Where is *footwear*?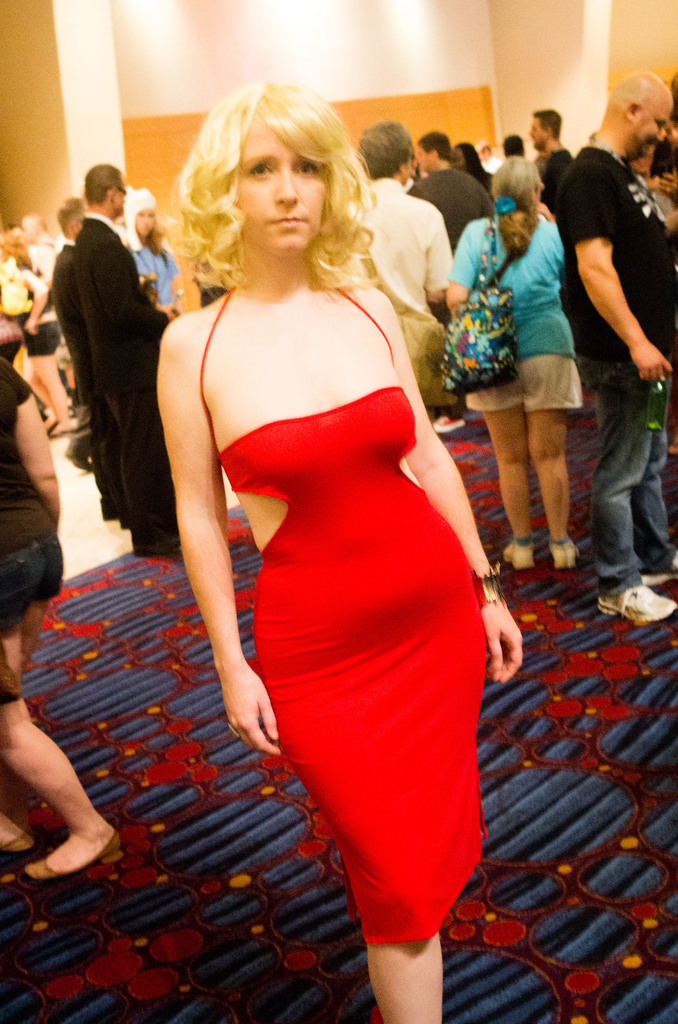
(x1=563, y1=400, x2=597, y2=431).
